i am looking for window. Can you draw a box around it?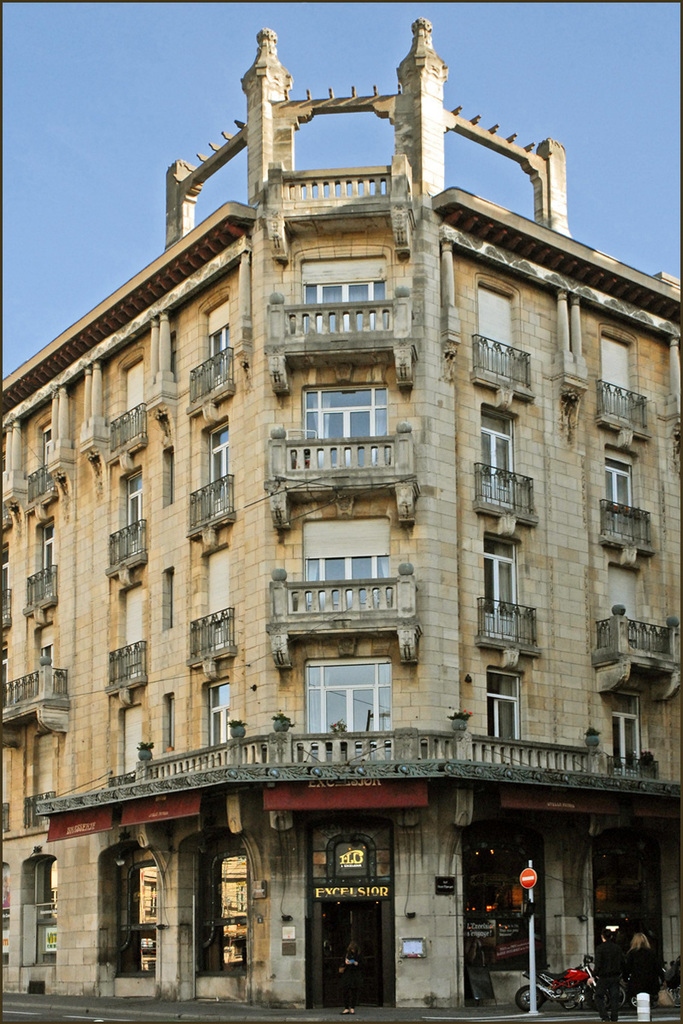
Sure, the bounding box is 31 415 55 515.
